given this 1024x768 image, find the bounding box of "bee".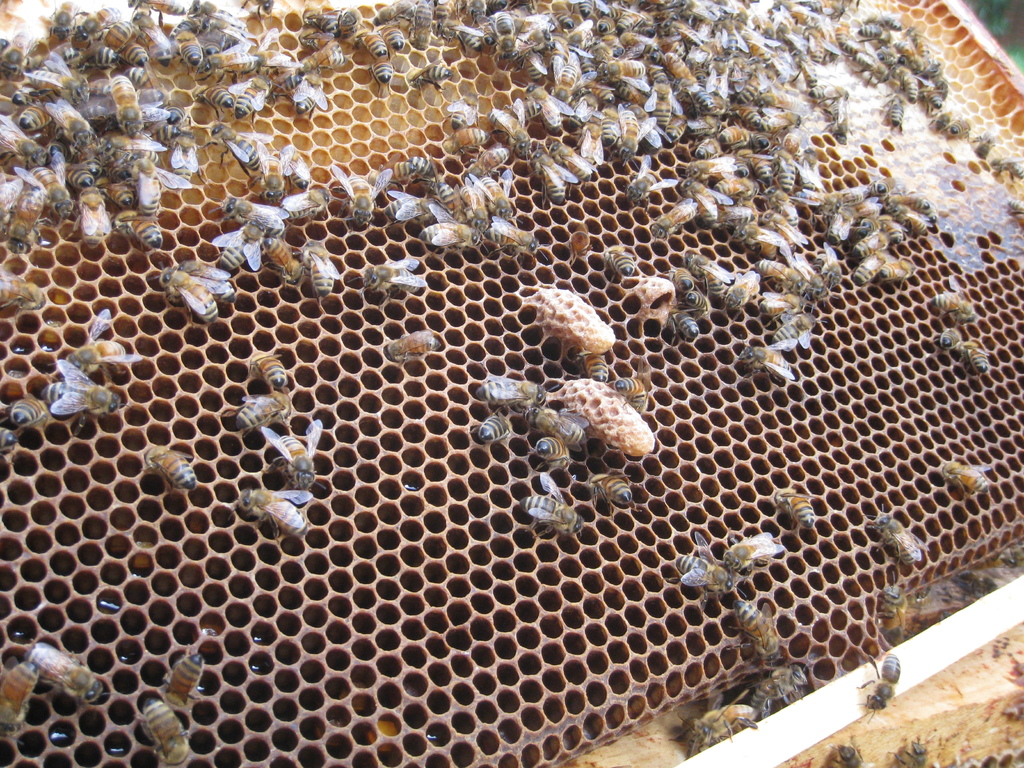
locate(547, 49, 582, 102).
